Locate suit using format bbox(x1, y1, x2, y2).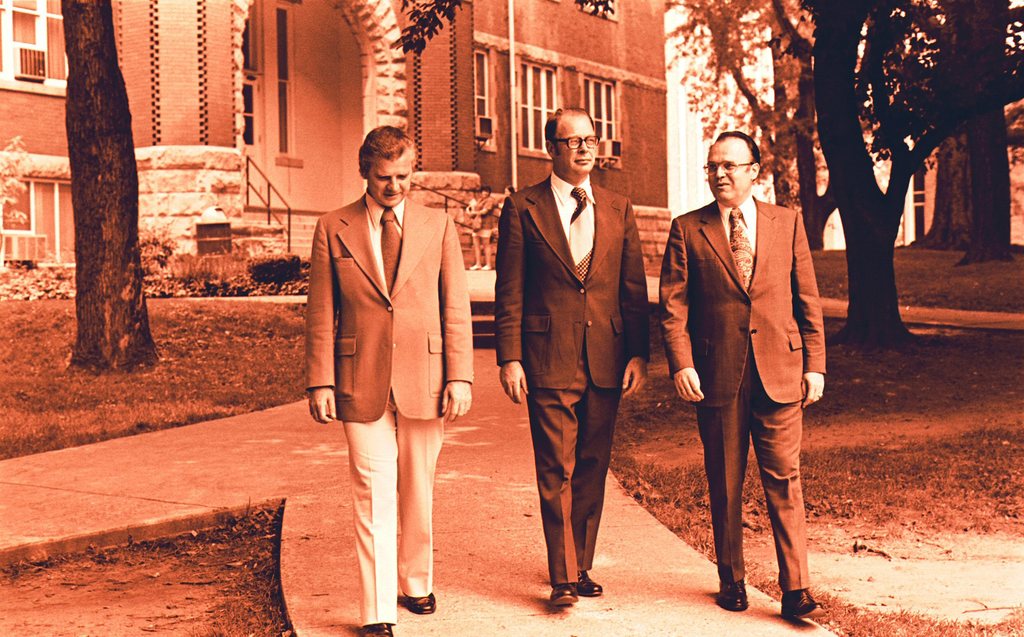
bbox(662, 199, 833, 590).
